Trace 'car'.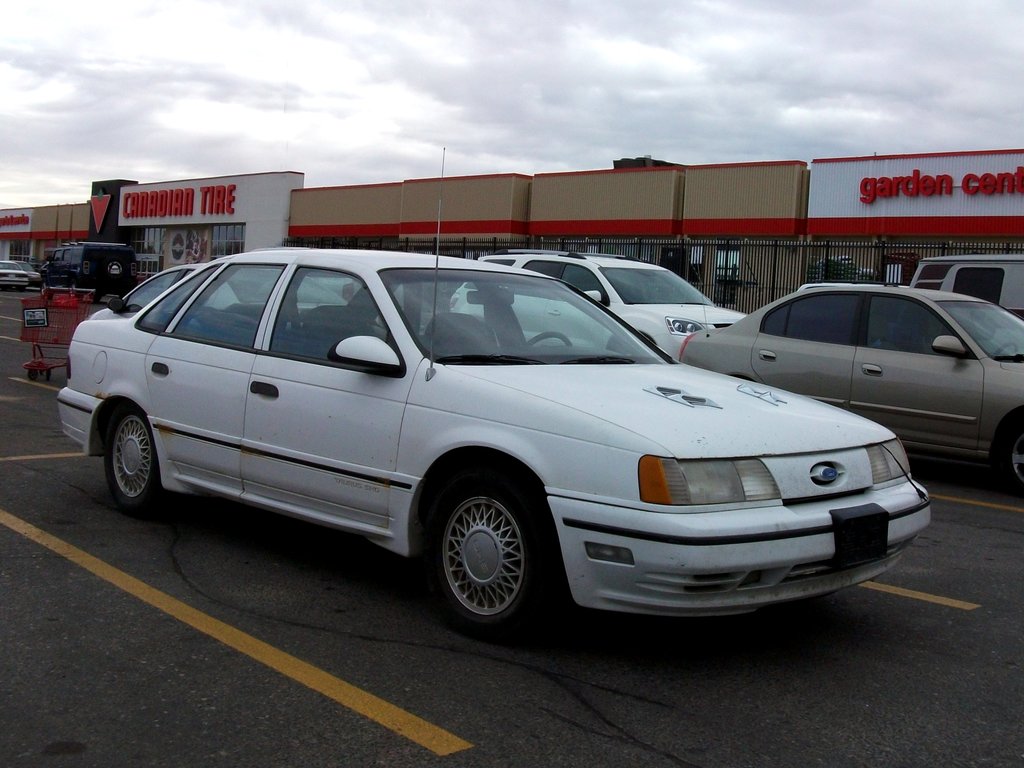
Traced to (x1=84, y1=263, x2=348, y2=319).
